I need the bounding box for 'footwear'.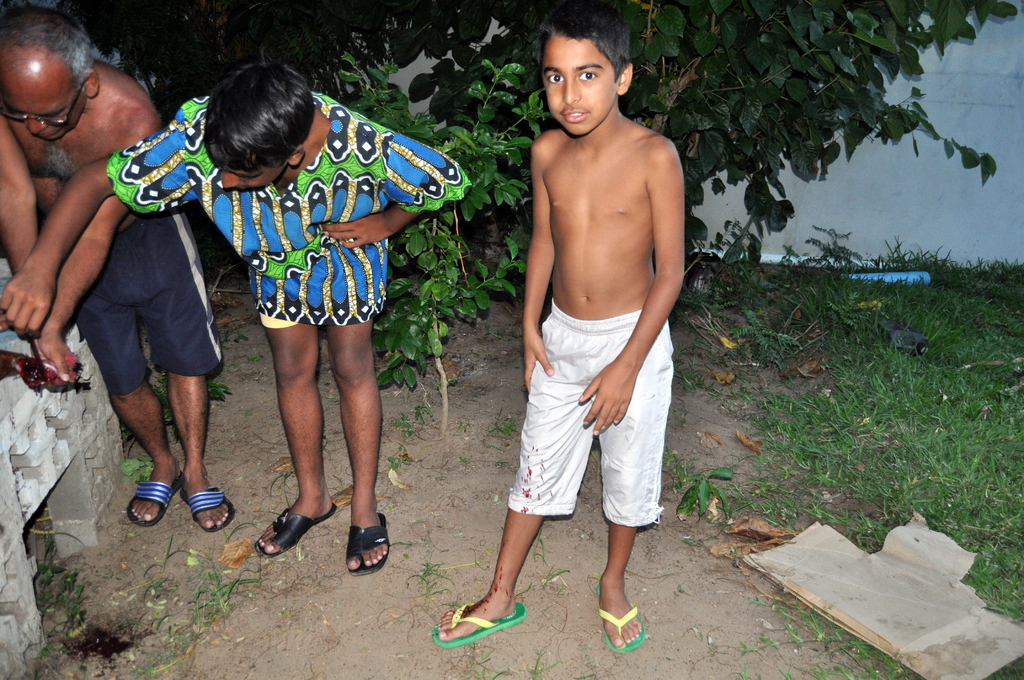
Here it is: locate(435, 603, 527, 649).
